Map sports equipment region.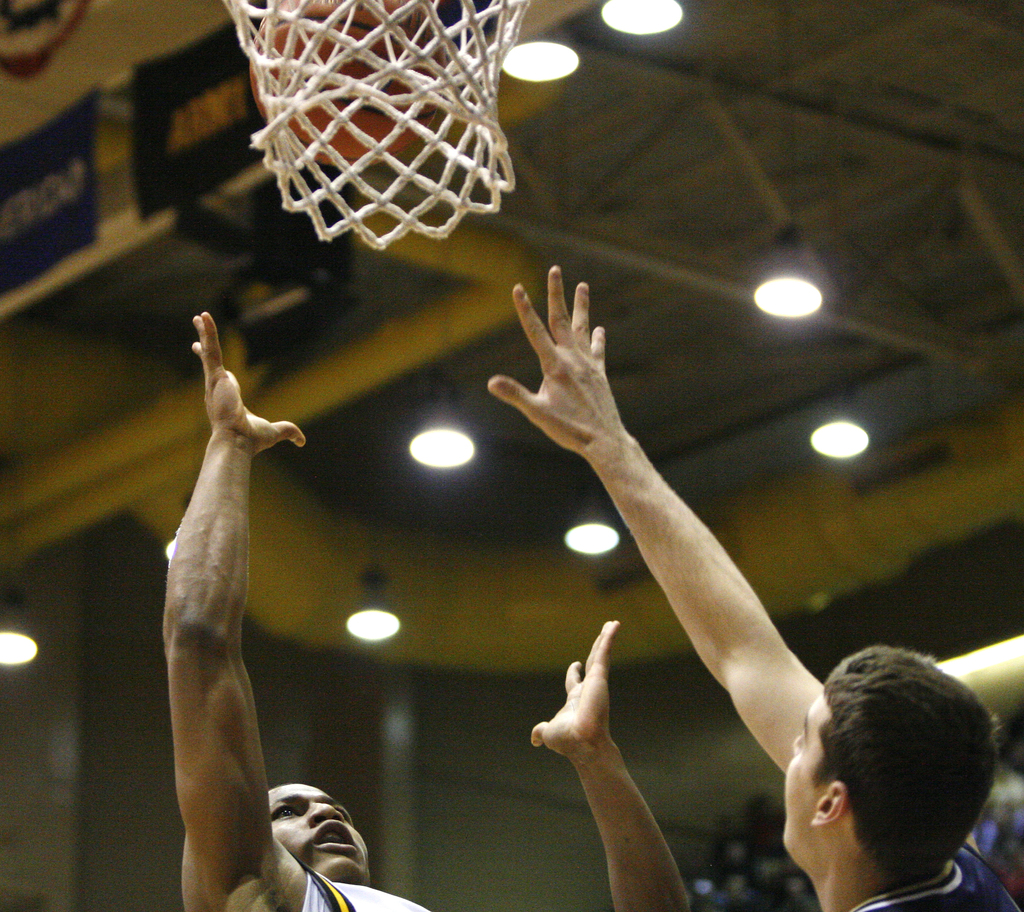
Mapped to [x1=218, y1=0, x2=533, y2=250].
